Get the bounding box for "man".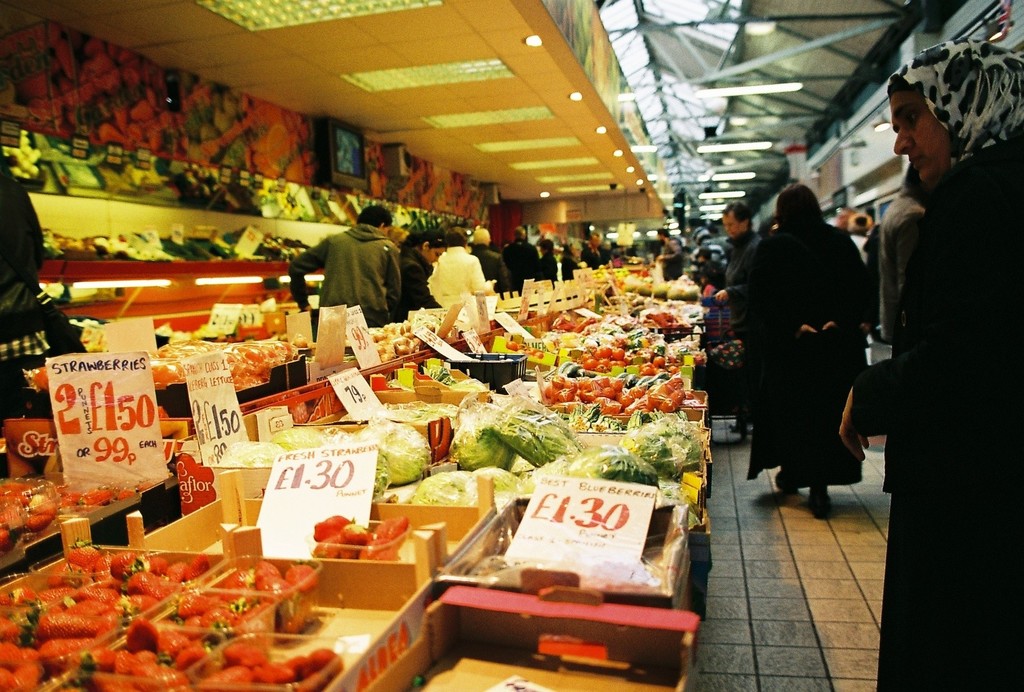
(left=877, top=165, right=924, bottom=351).
